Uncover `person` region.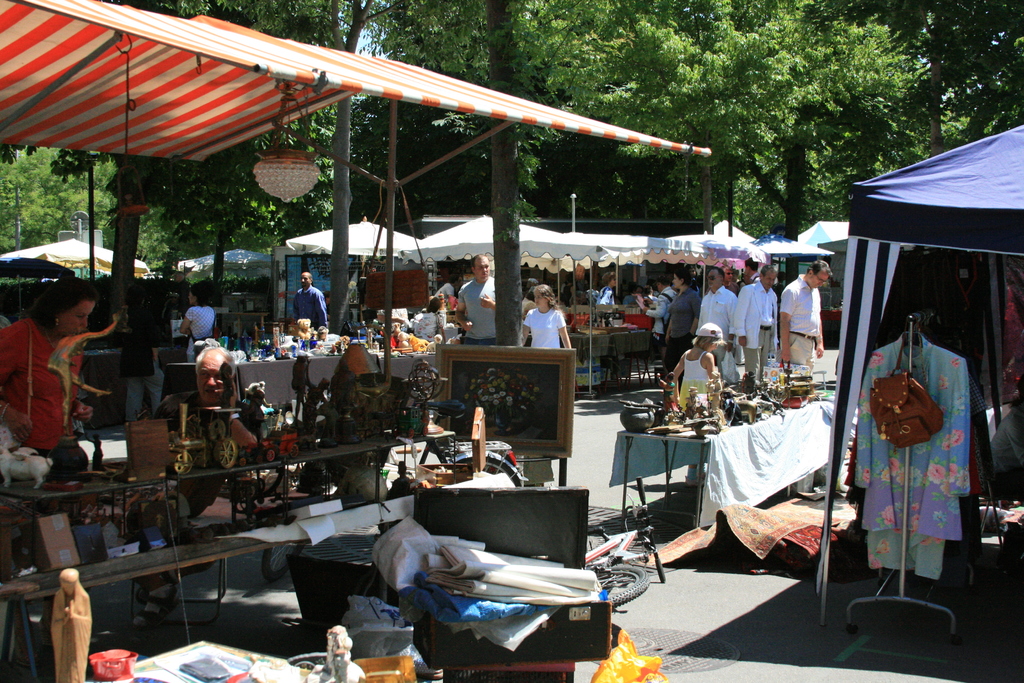
Uncovered: detection(170, 285, 221, 348).
